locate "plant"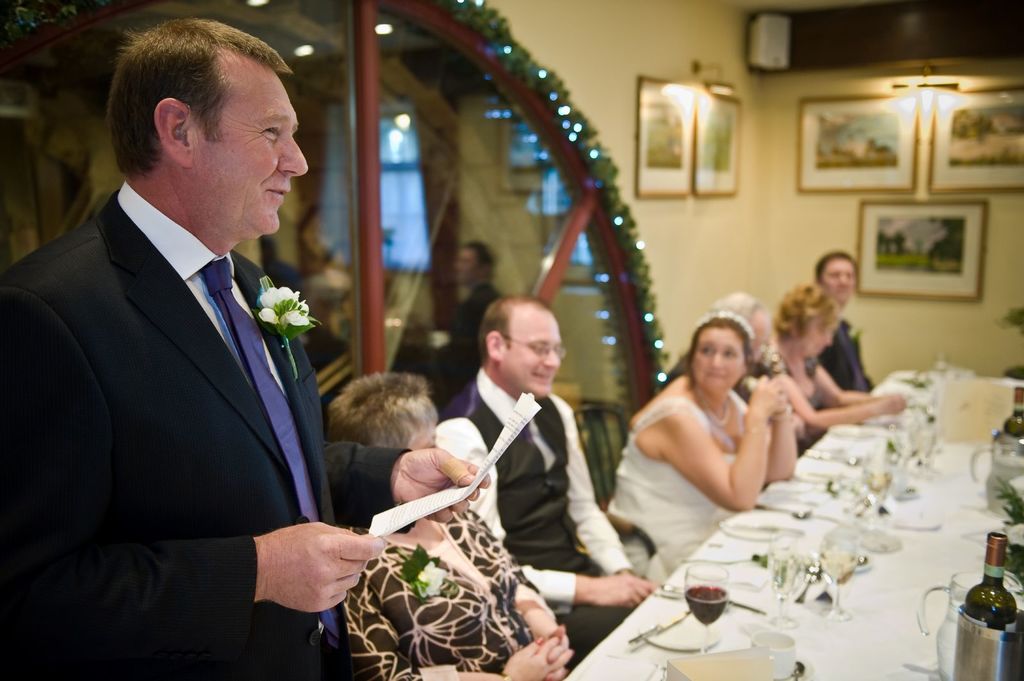
crop(990, 475, 1023, 527)
